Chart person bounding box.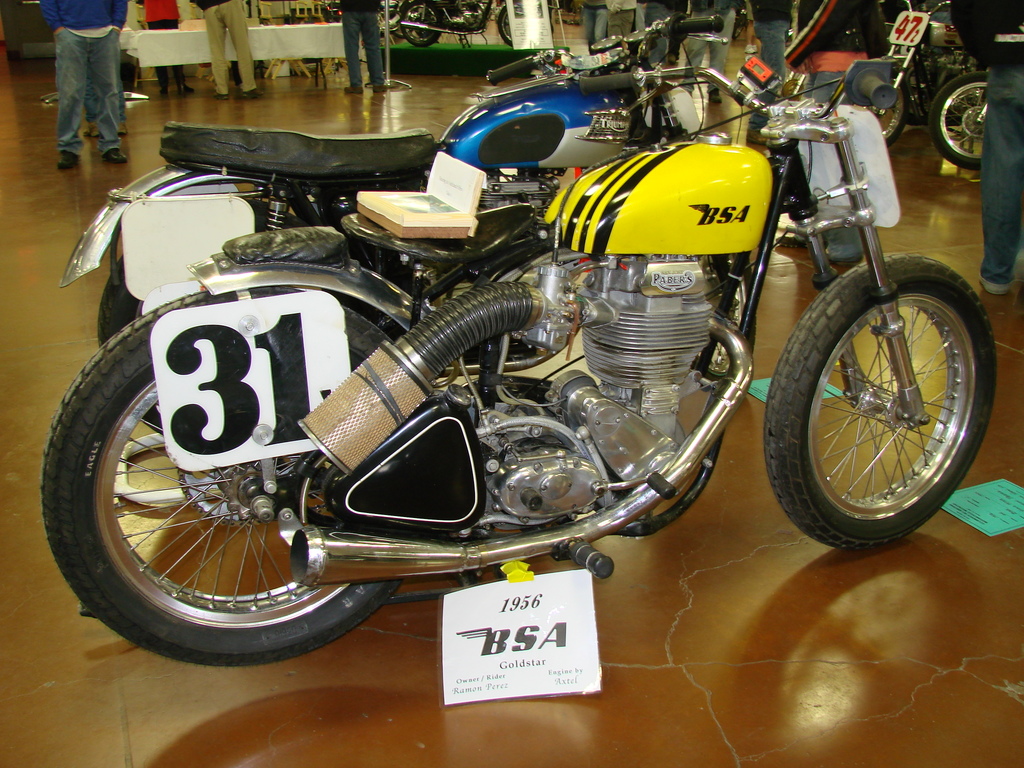
Charted: 636:0:691:63.
